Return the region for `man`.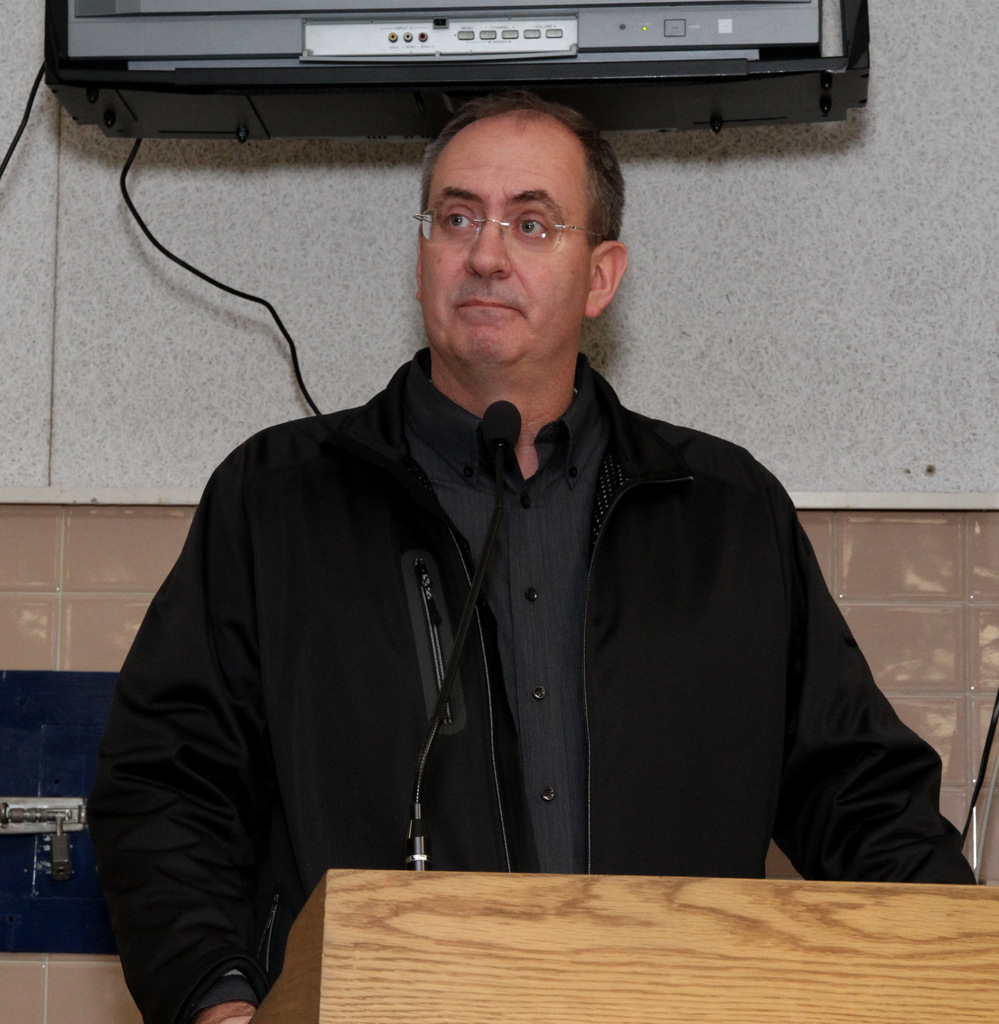
BBox(118, 97, 932, 919).
